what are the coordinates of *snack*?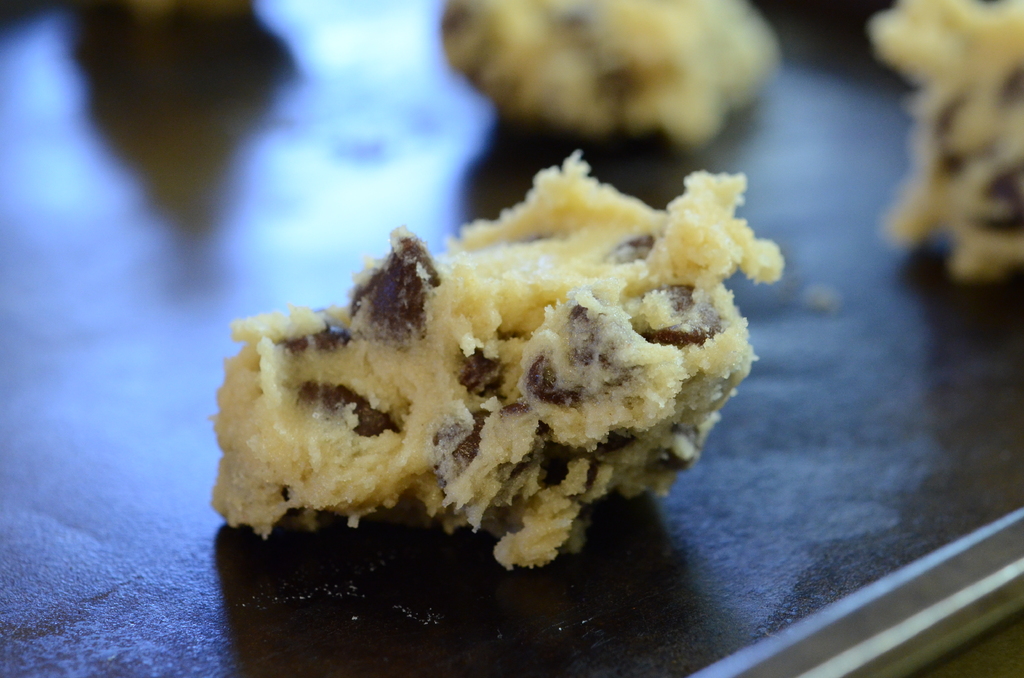
region(866, 0, 1023, 286).
